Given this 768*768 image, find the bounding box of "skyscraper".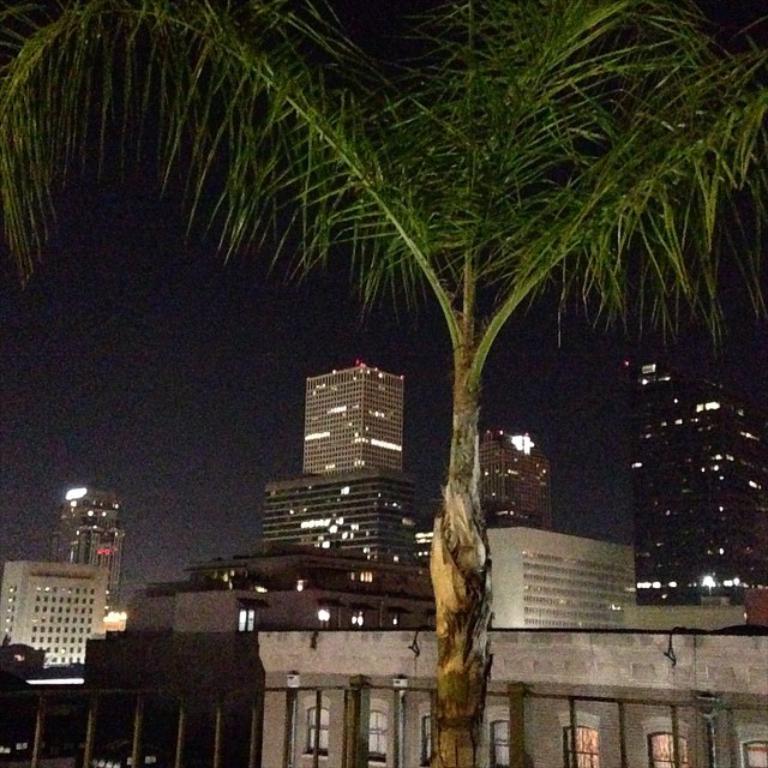
[294,360,408,470].
